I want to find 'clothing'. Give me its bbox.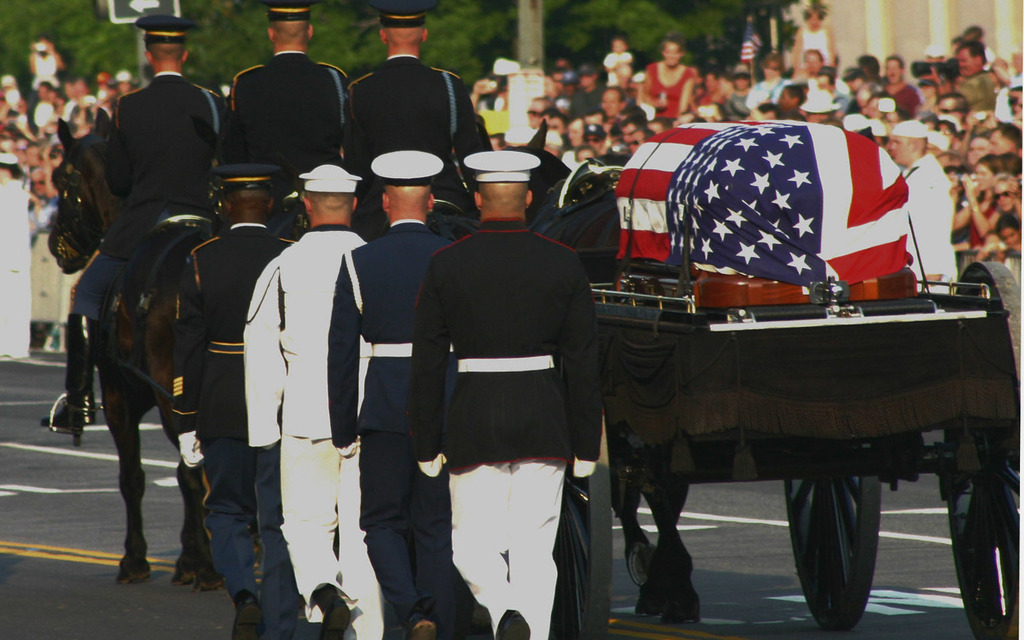
<bbox>958, 68, 997, 116</bbox>.
